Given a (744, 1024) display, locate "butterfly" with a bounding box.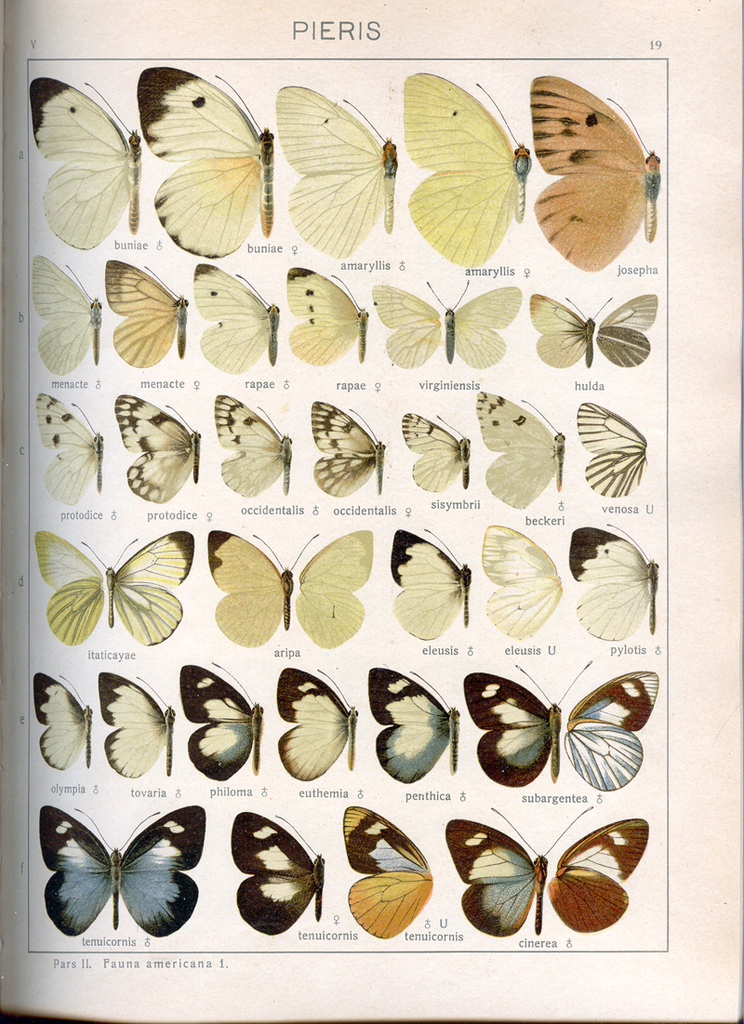
Located: bbox=(525, 292, 660, 372).
